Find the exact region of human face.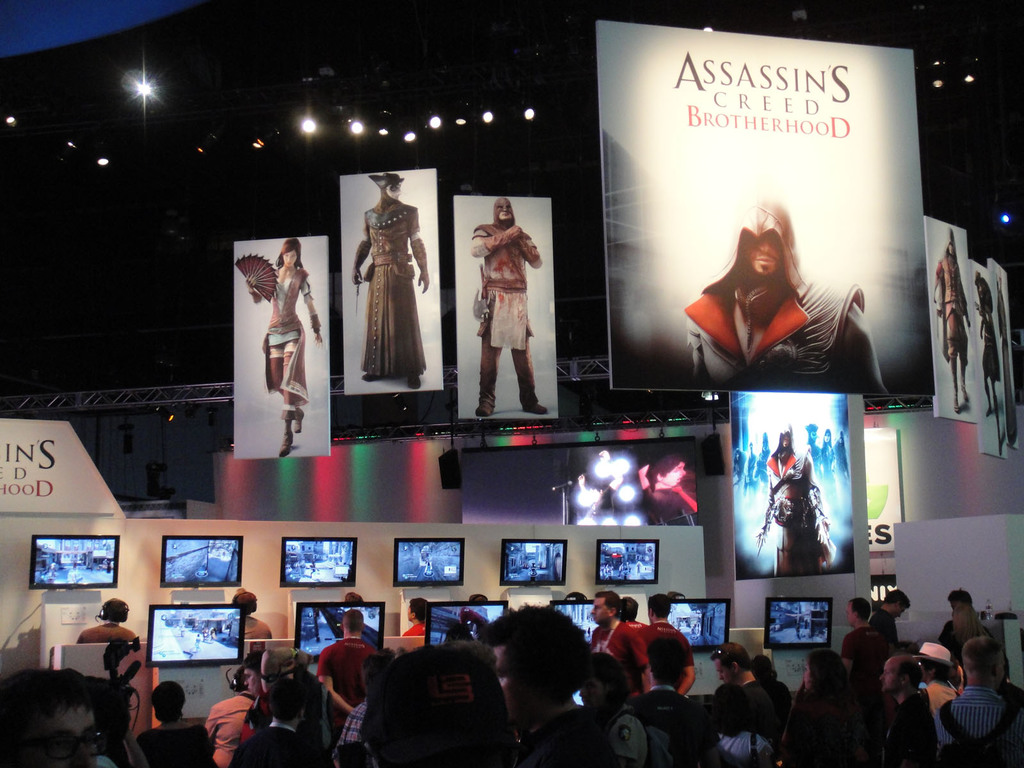
Exact region: (x1=920, y1=661, x2=926, y2=682).
